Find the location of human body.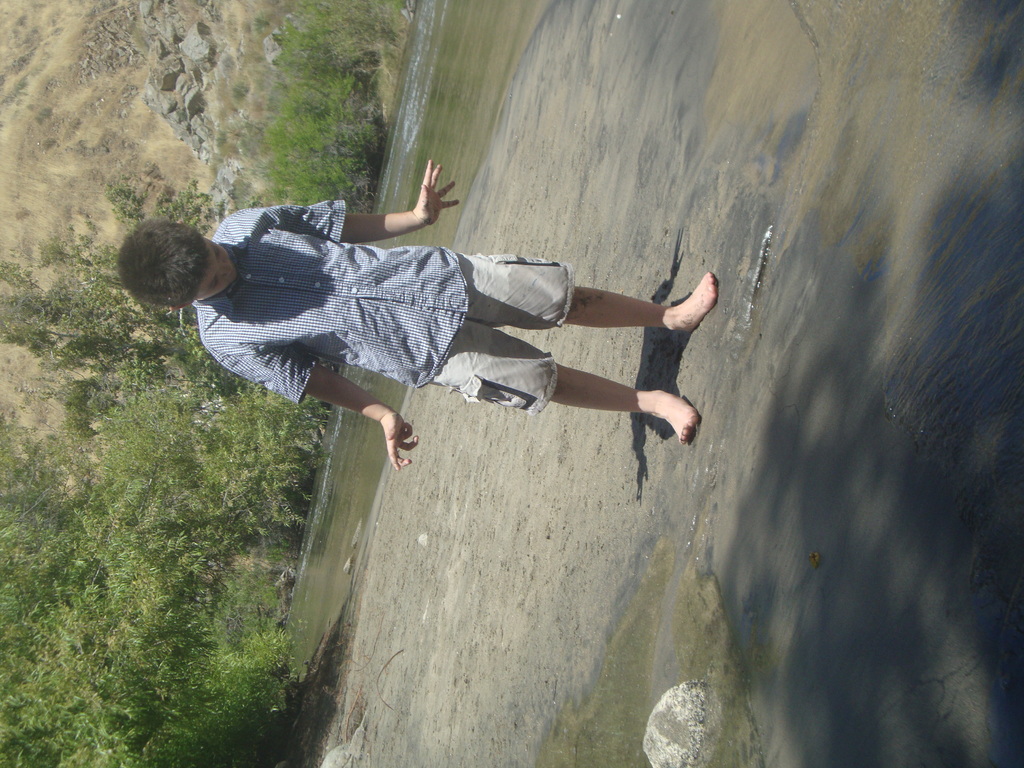
Location: detection(66, 176, 719, 511).
